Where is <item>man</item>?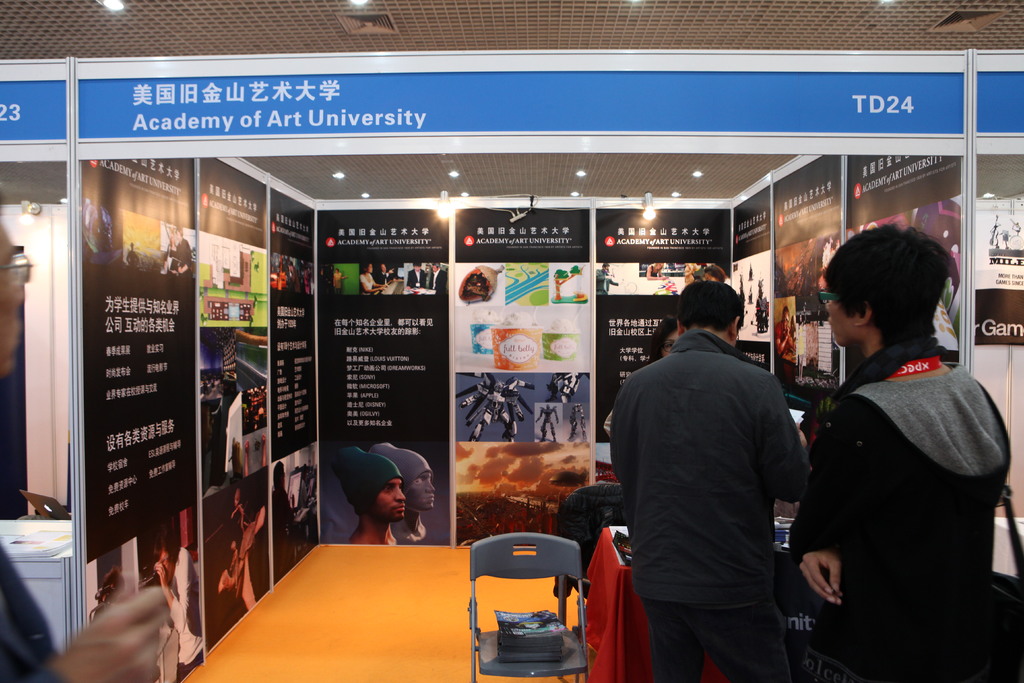
x1=783 y1=226 x2=1023 y2=682.
